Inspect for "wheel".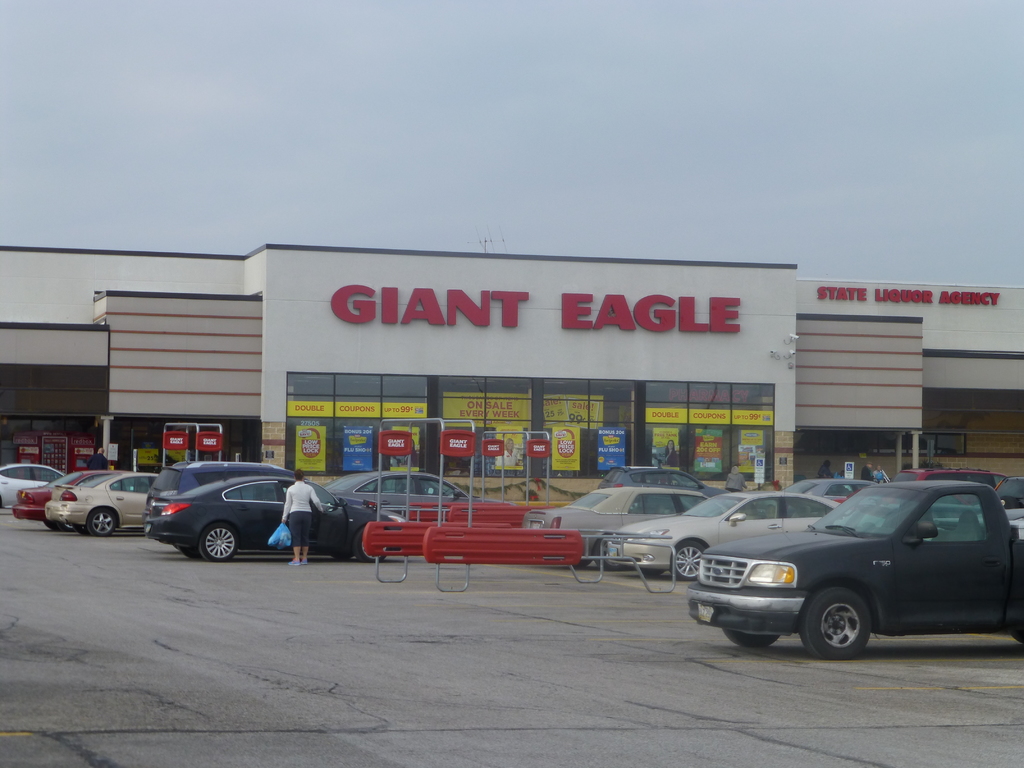
Inspection: (left=670, top=533, right=710, bottom=579).
